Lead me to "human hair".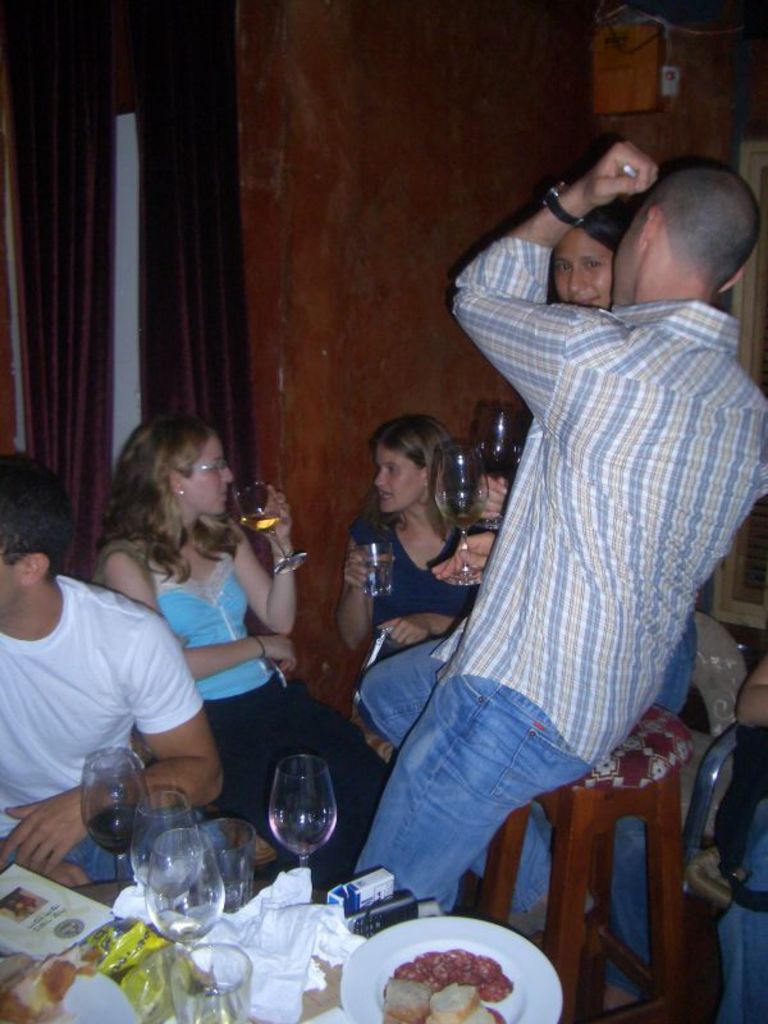
Lead to 367 415 463 544.
